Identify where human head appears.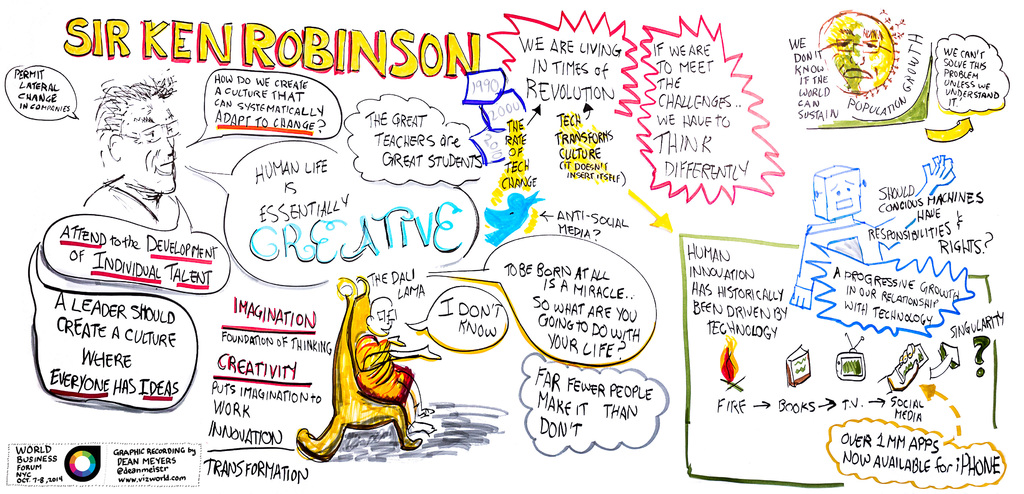
Appears at 95:76:177:189.
